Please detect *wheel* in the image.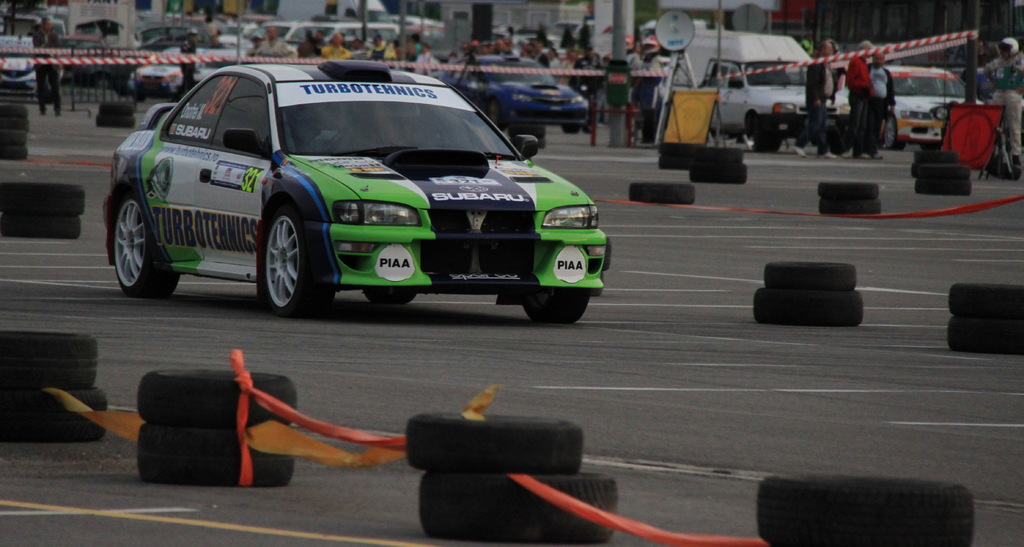
x1=820, y1=199, x2=887, y2=221.
